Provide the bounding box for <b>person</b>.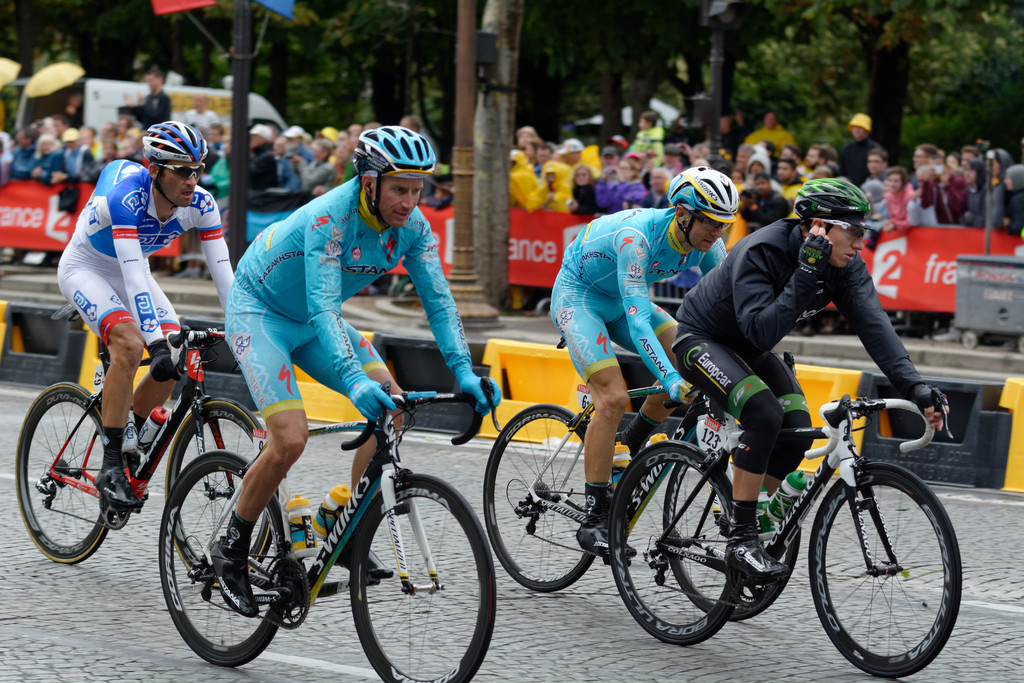
region(221, 145, 491, 488).
